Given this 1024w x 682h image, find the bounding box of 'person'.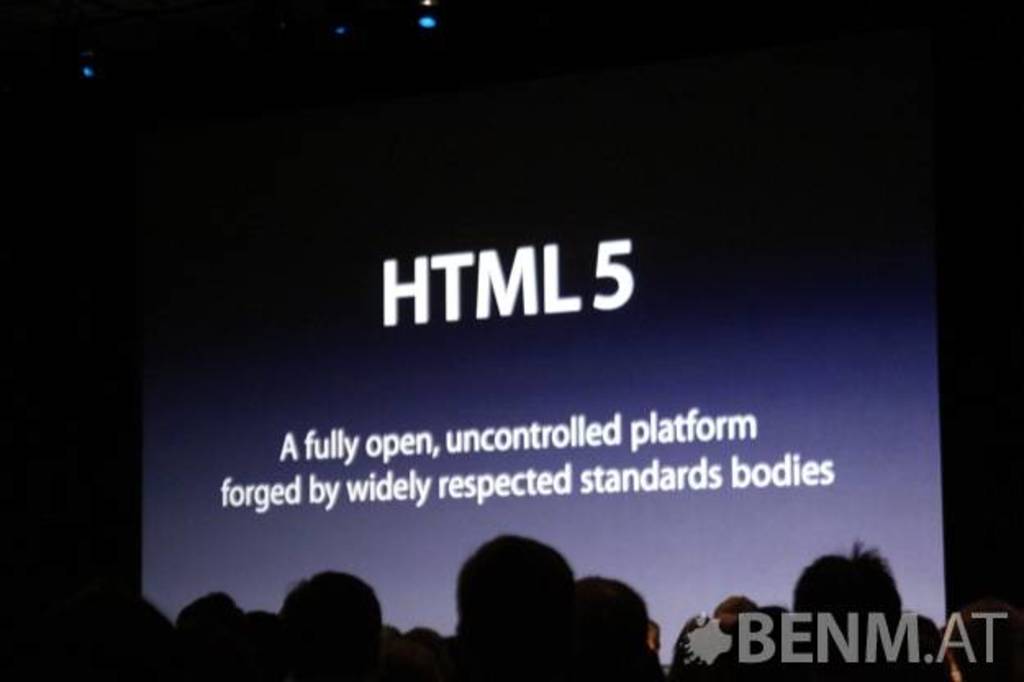
crop(457, 531, 575, 634).
